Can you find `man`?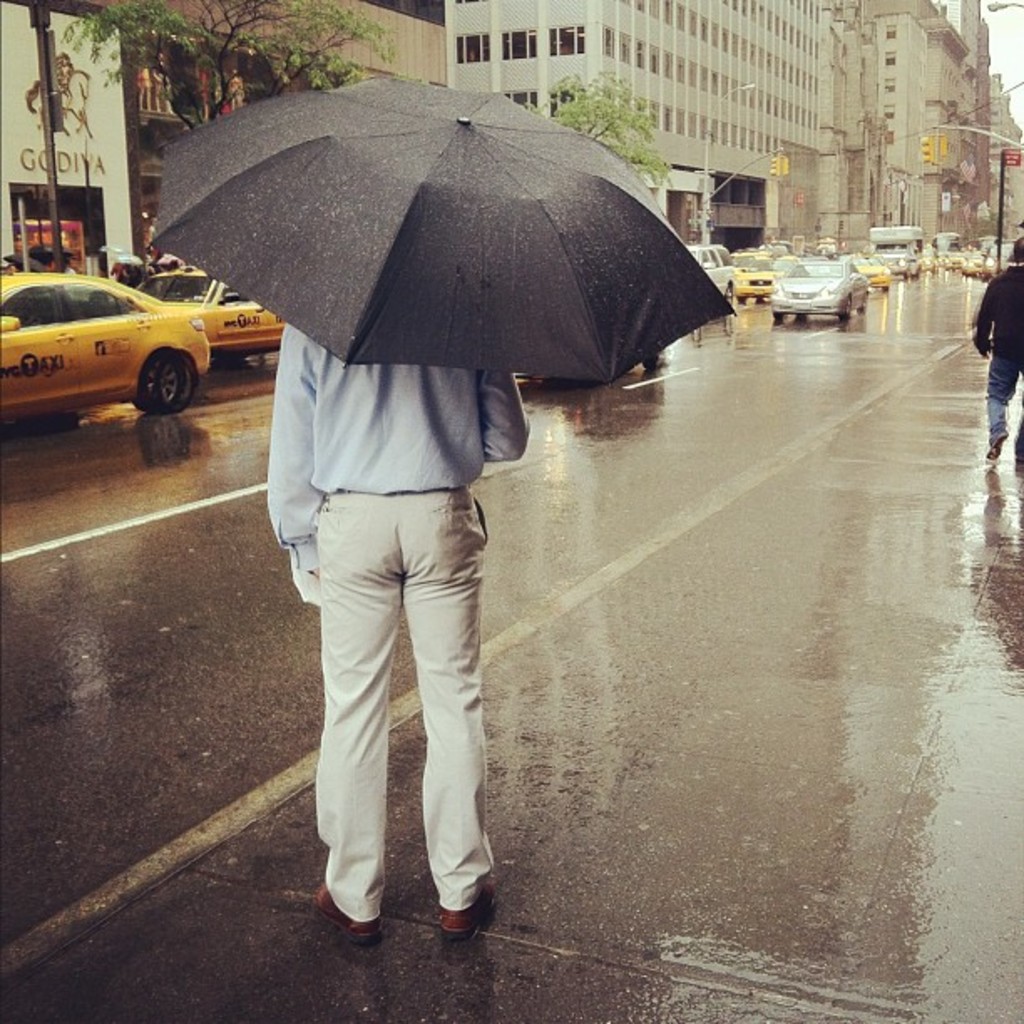
Yes, bounding box: <region>970, 233, 1022, 465</region>.
